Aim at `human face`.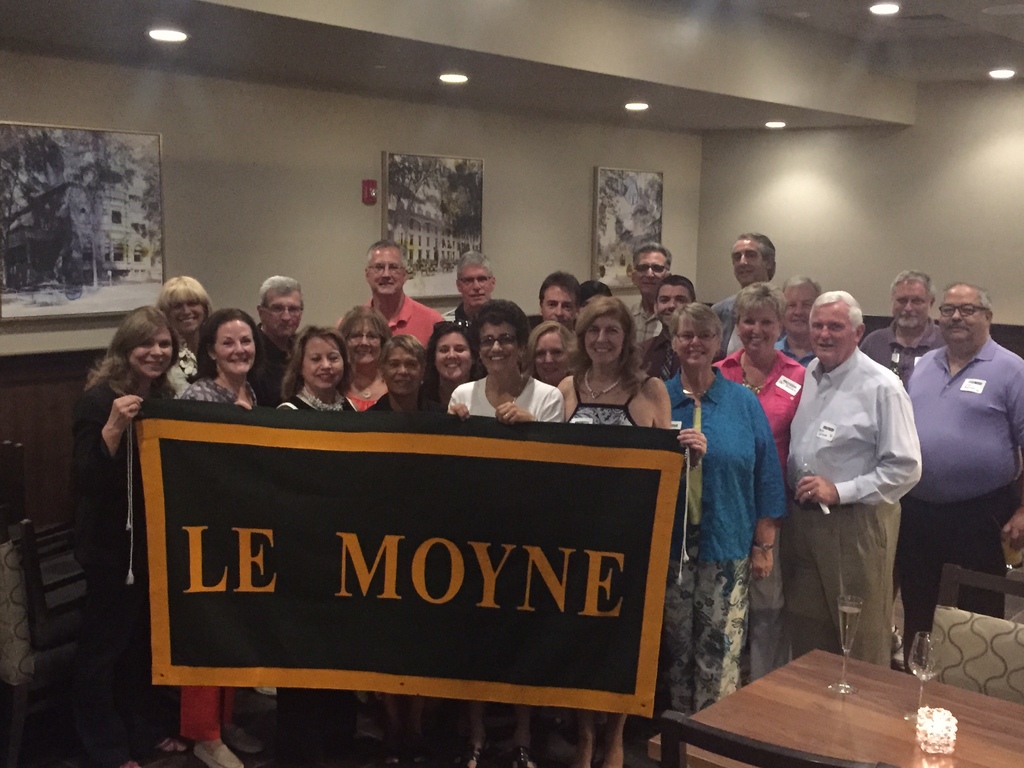
Aimed at [459, 261, 491, 306].
